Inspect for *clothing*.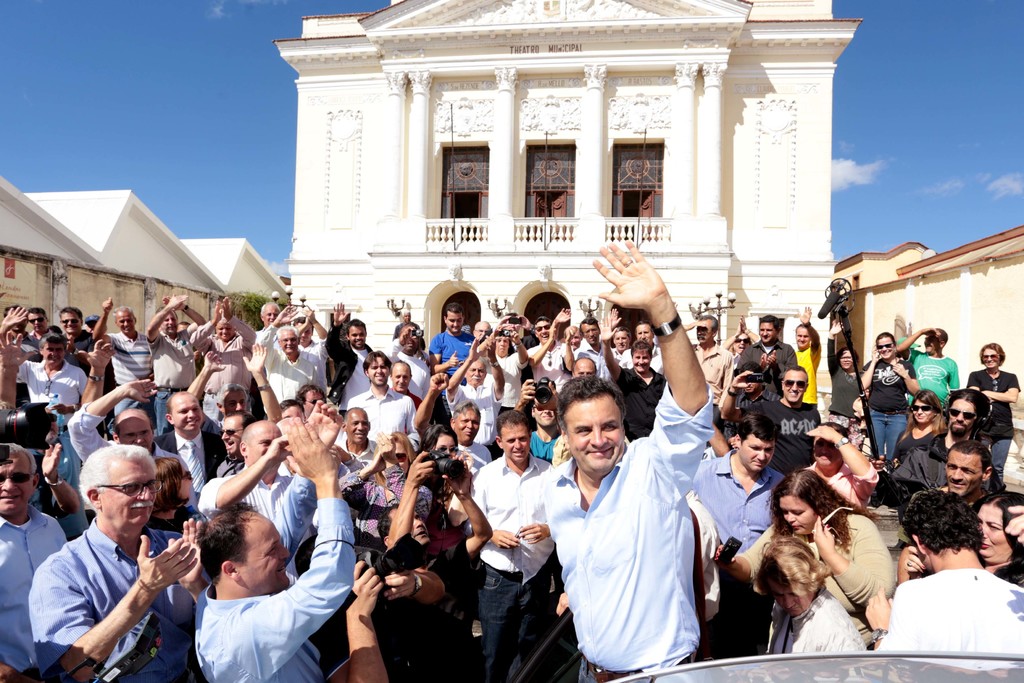
Inspection: [x1=189, y1=315, x2=259, y2=441].
